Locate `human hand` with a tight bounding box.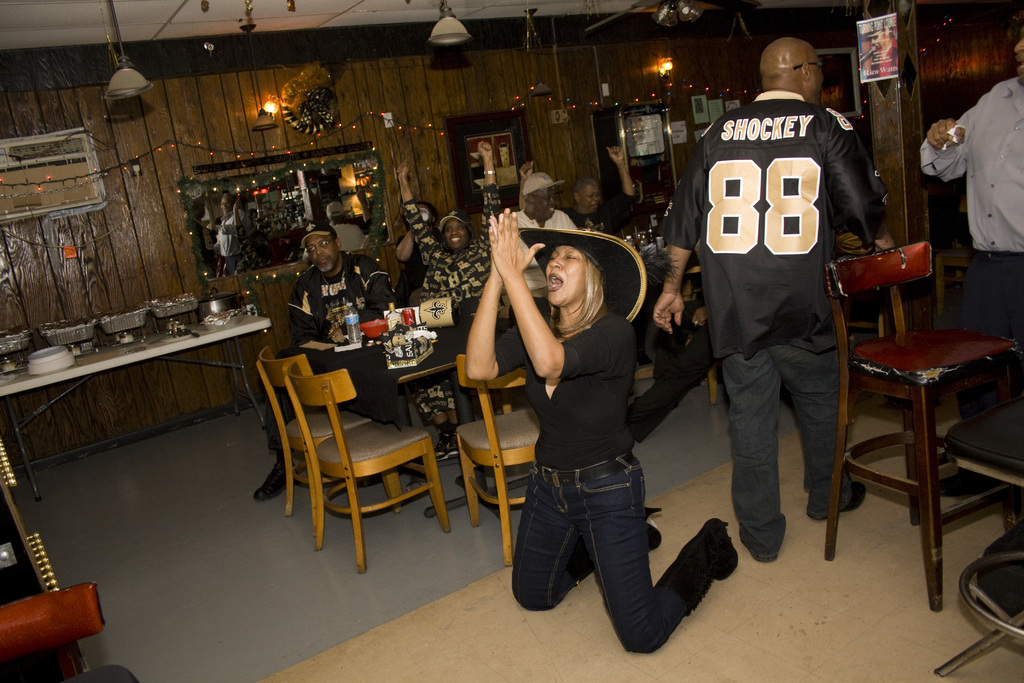
{"x1": 650, "y1": 292, "x2": 684, "y2": 338}.
